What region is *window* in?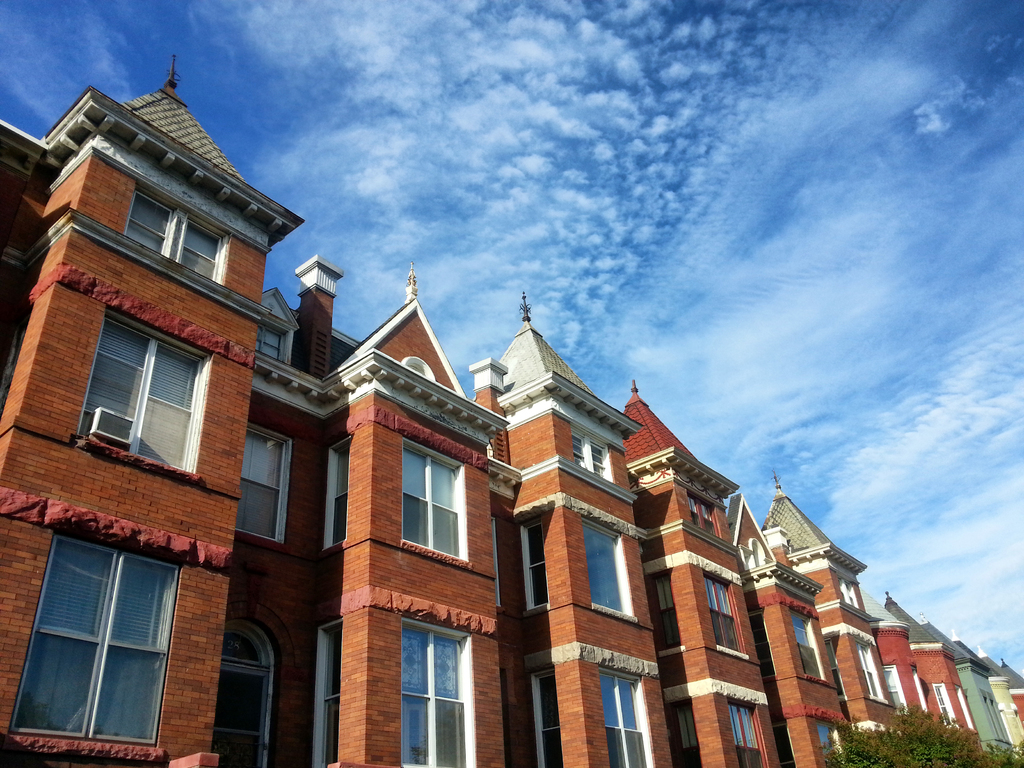
<region>932, 684, 958, 729</region>.
